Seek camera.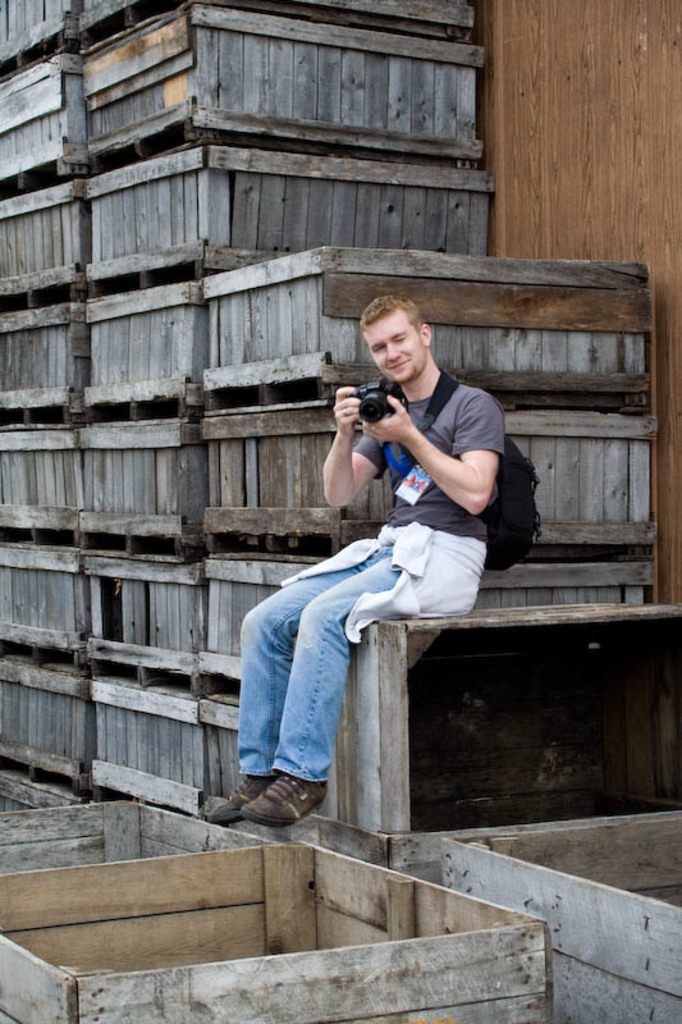
<bbox>338, 371, 412, 436</bbox>.
